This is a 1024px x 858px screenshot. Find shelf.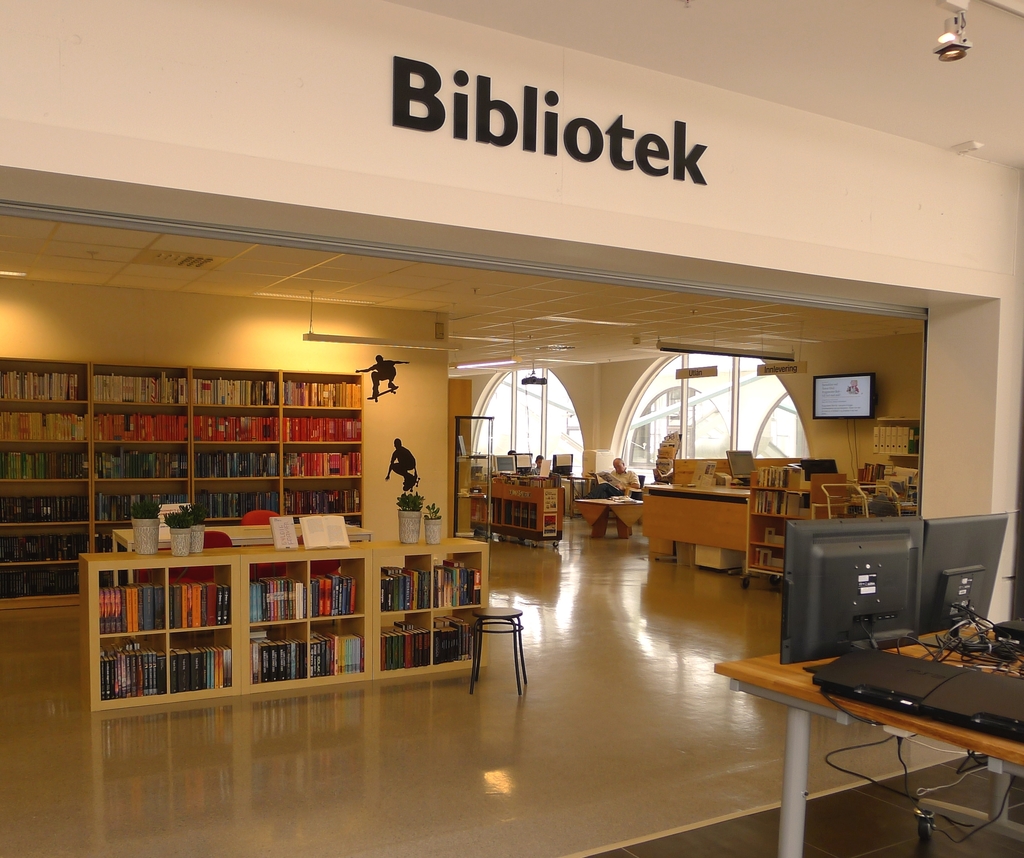
Bounding box: (x1=294, y1=554, x2=365, y2=693).
